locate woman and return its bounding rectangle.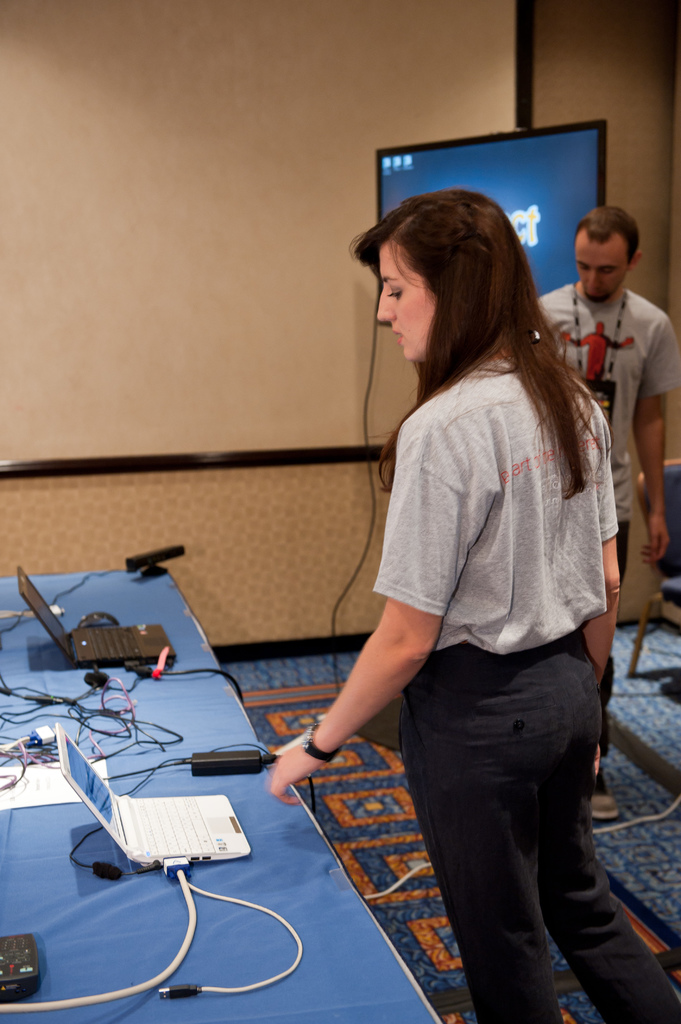
x1=266 y1=223 x2=609 y2=1023.
